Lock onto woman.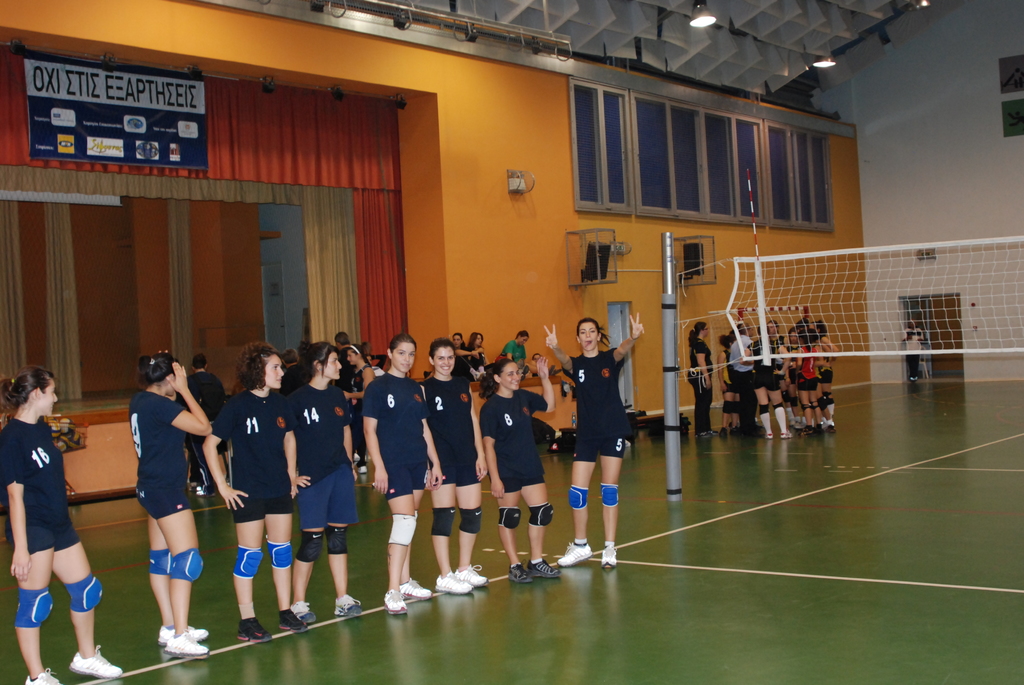
Locked: (497,326,530,368).
